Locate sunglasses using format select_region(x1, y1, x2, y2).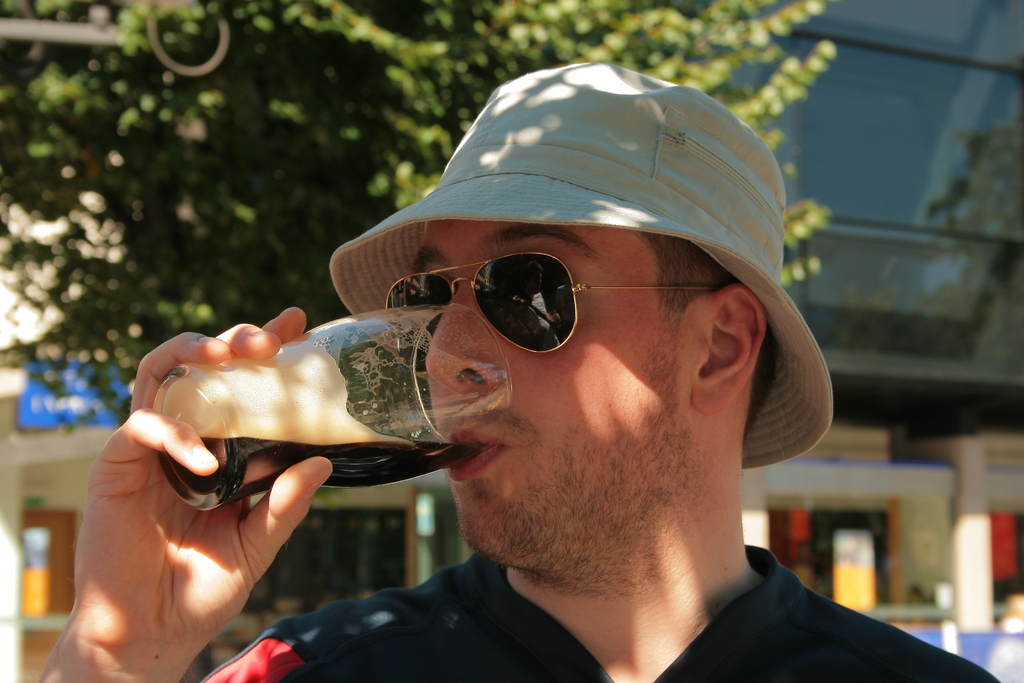
select_region(383, 252, 735, 357).
